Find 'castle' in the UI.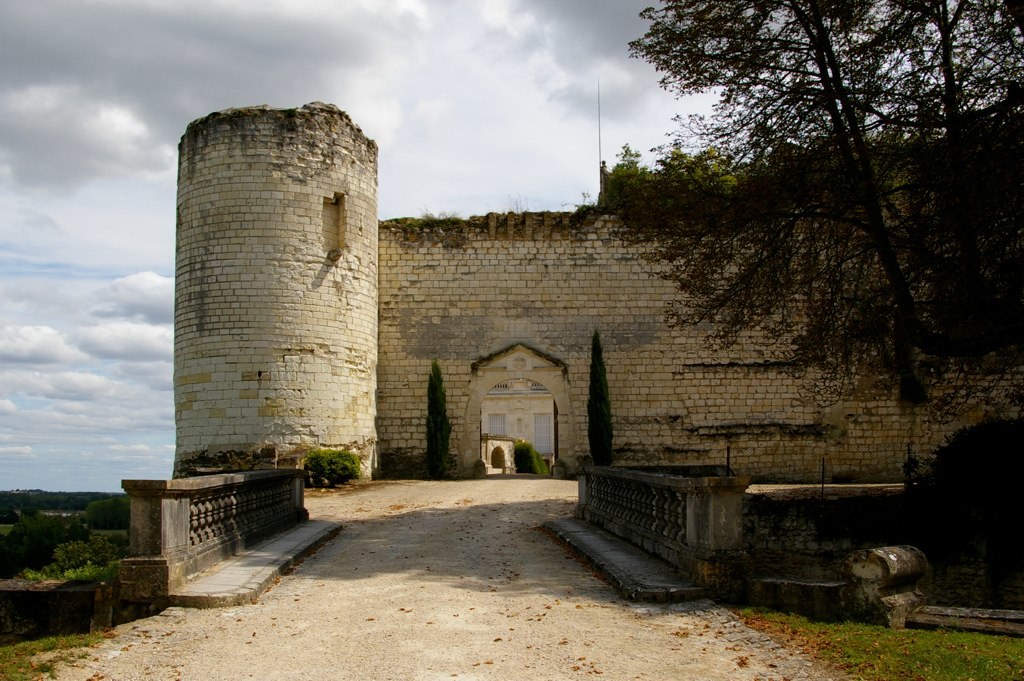
UI element at BBox(97, 40, 886, 581).
